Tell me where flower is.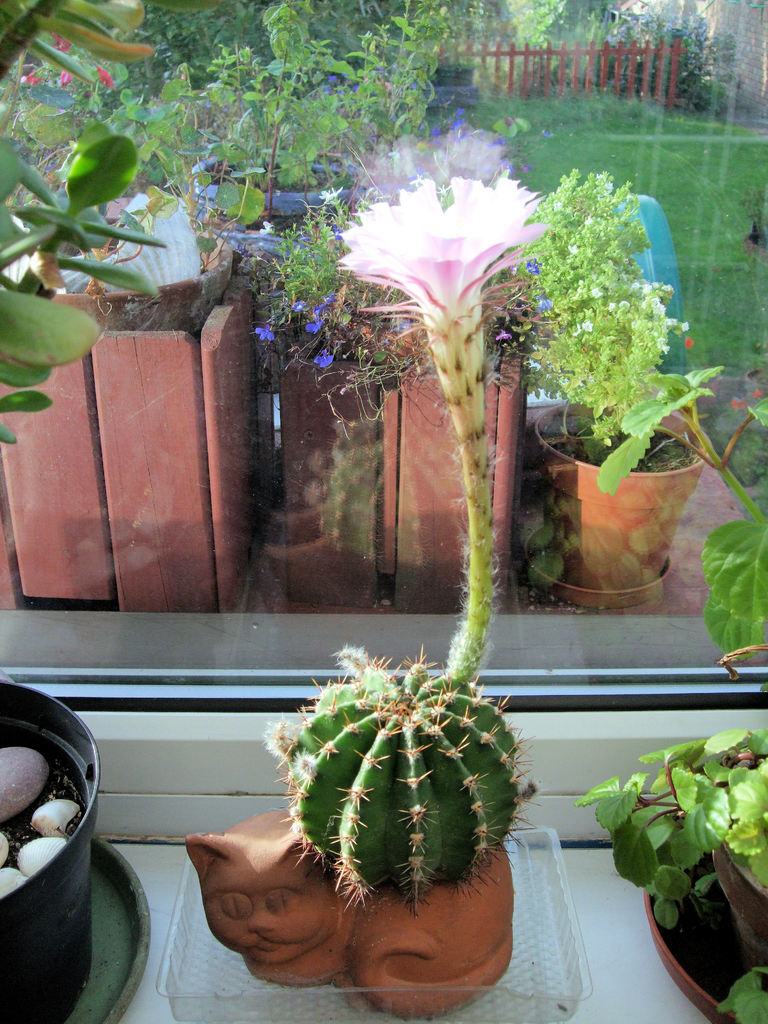
flower is at region(308, 318, 324, 332).
